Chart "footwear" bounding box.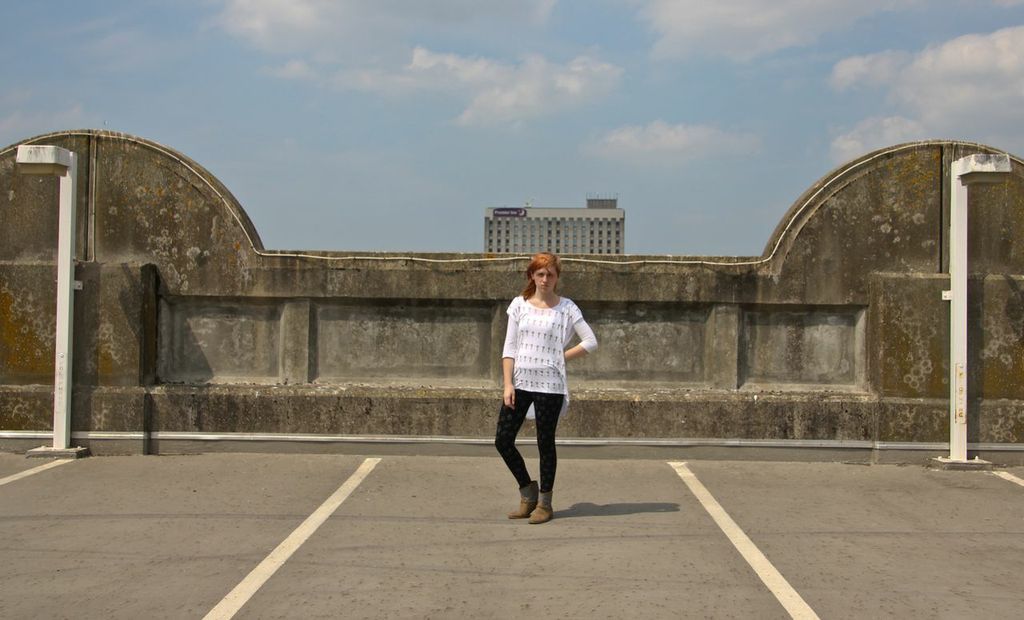
Charted: 513 480 538 516.
